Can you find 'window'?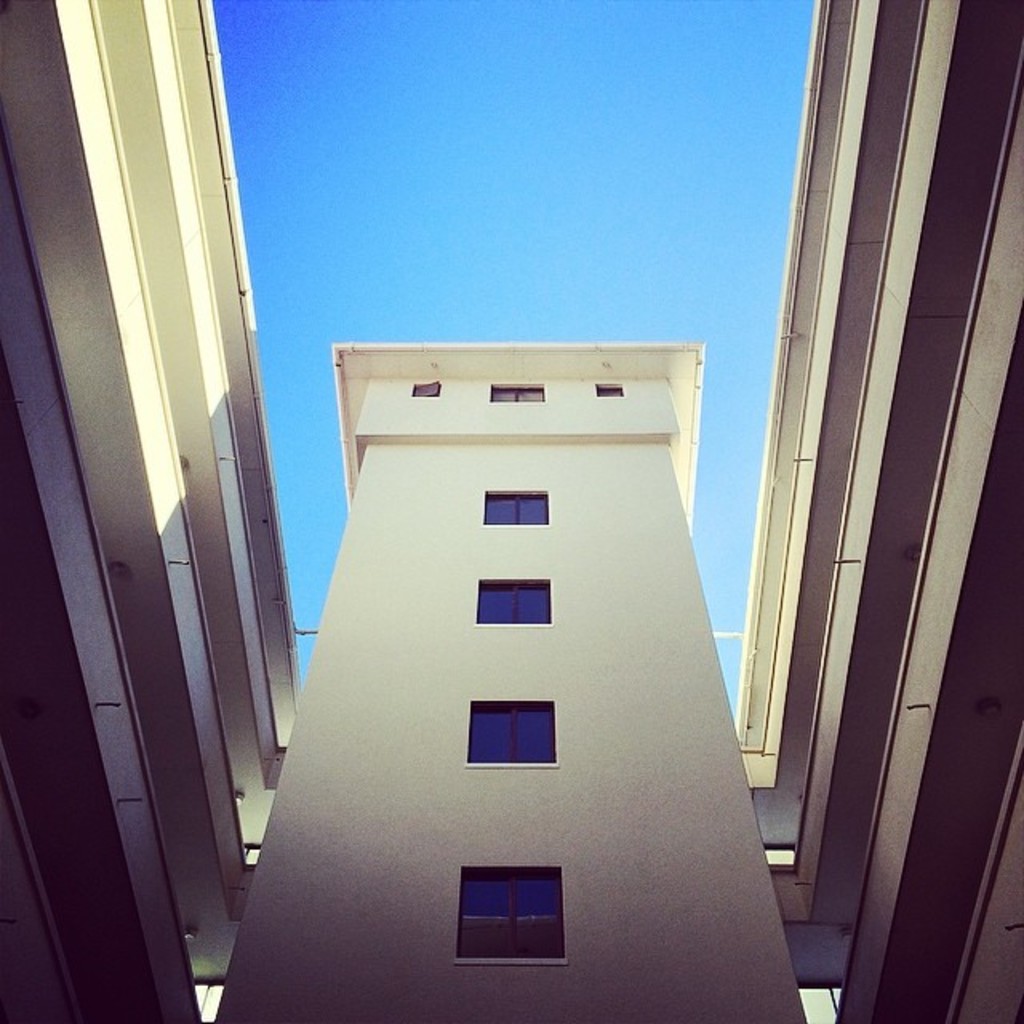
Yes, bounding box: left=478, top=582, right=549, bottom=624.
